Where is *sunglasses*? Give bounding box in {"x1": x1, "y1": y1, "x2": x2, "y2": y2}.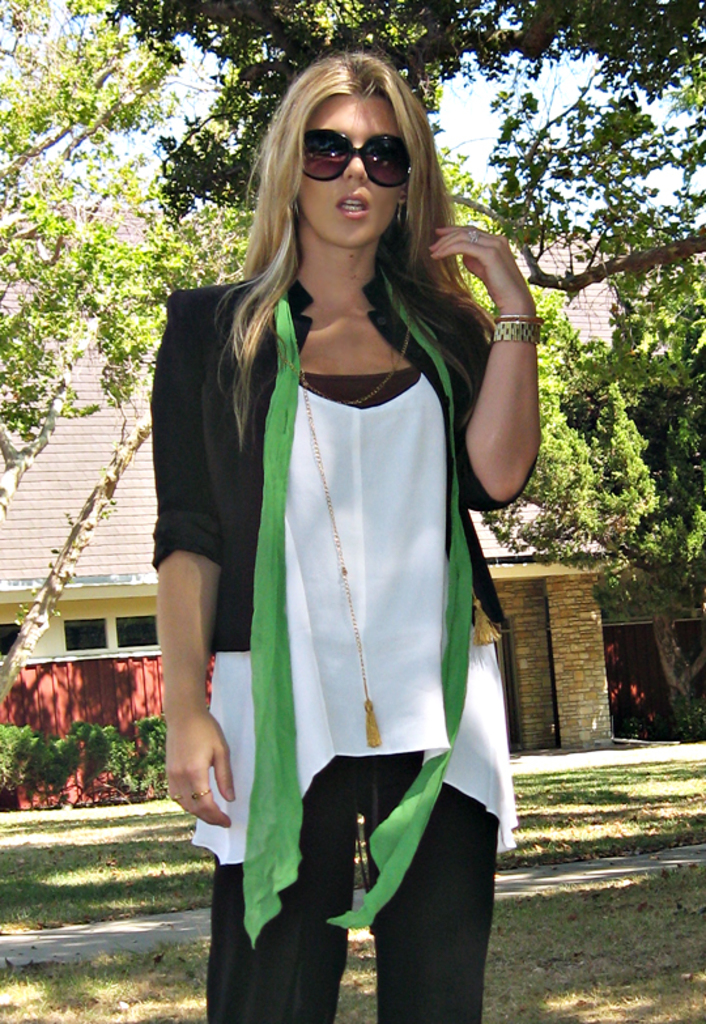
{"x1": 301, "y1": 126, "x2": 416, "y2": 186}.
